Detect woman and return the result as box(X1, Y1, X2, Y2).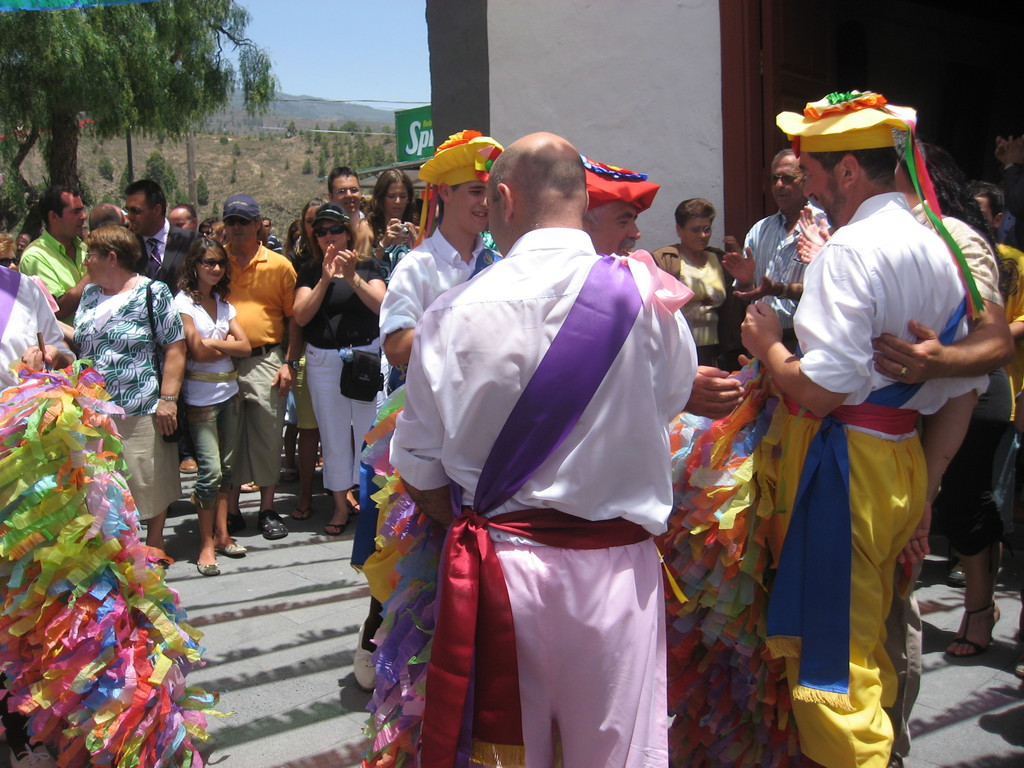
box(361, 166, 420, 267).
